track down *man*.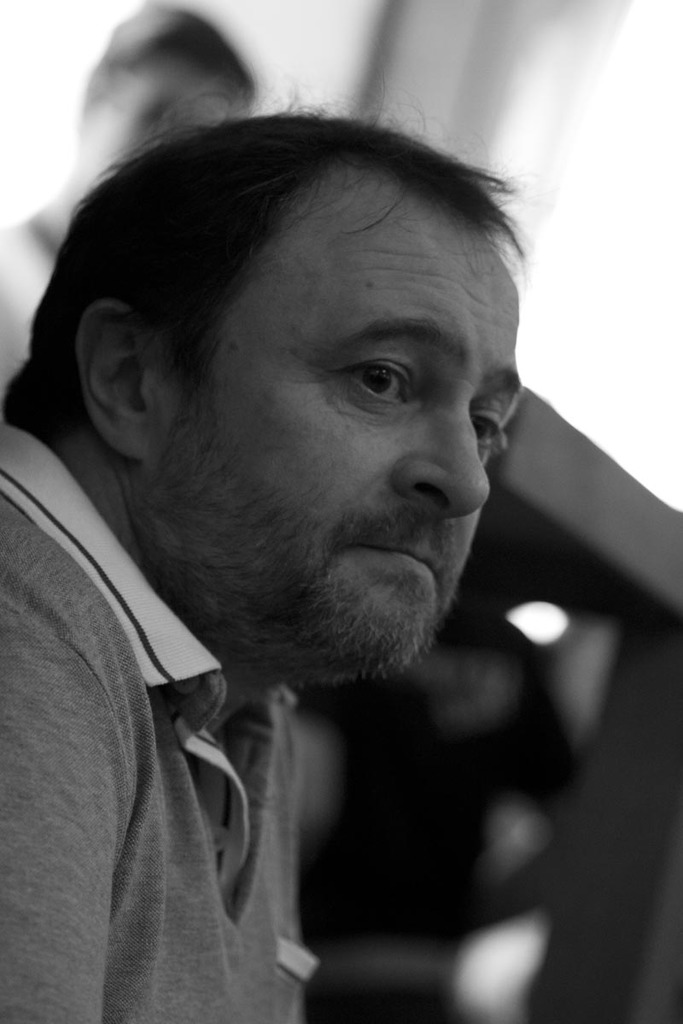
Tracked to BBox(0, 79, 529, 1023).
